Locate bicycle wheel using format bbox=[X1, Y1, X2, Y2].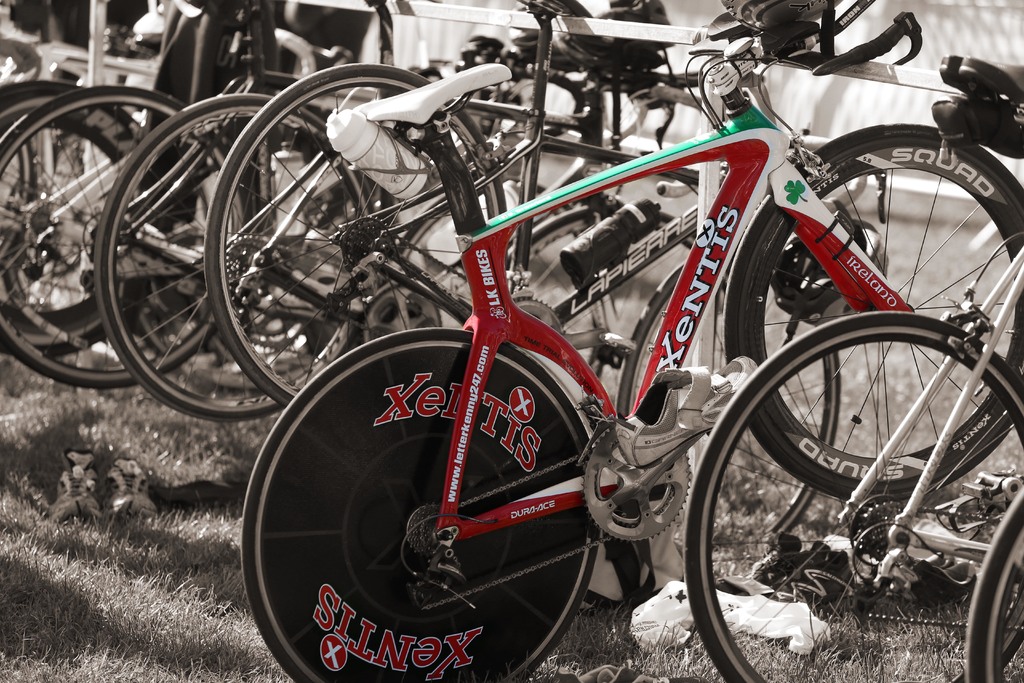
bbox=[680, 310, 1023, 682].
